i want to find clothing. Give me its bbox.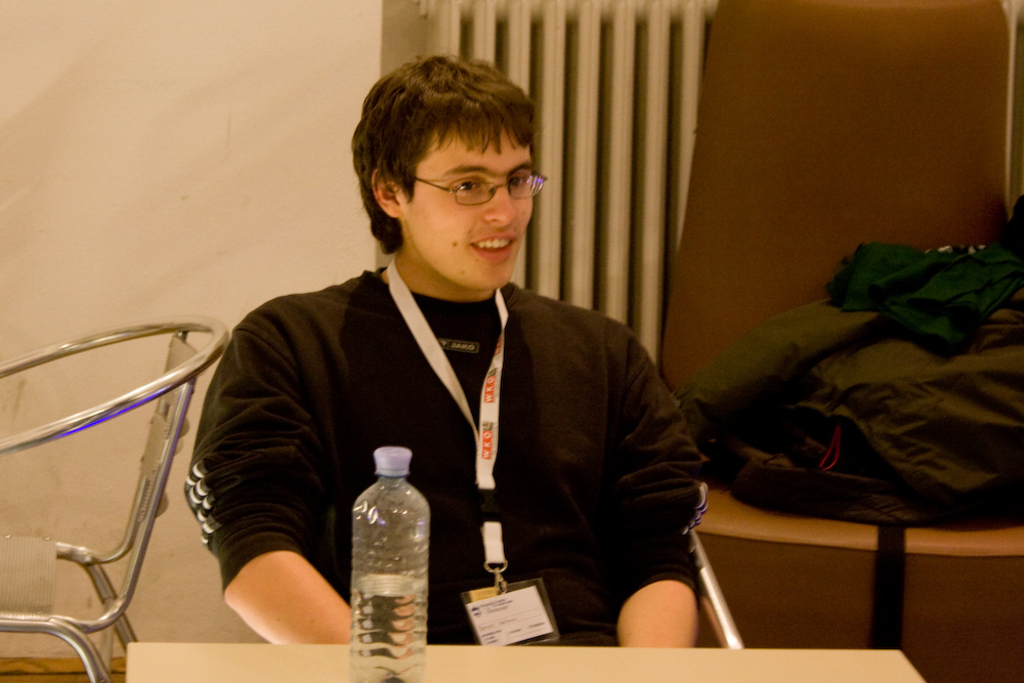
(left=231, top=233, right=716, bottom=636).
